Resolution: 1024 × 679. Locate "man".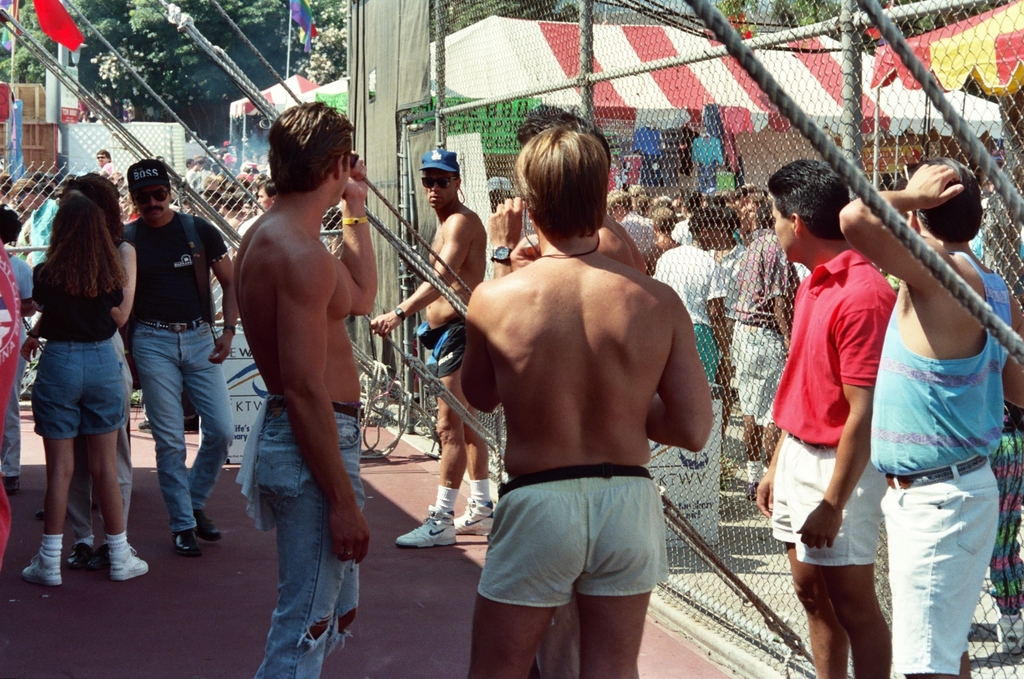
rect(749, 158, 911, 678).
